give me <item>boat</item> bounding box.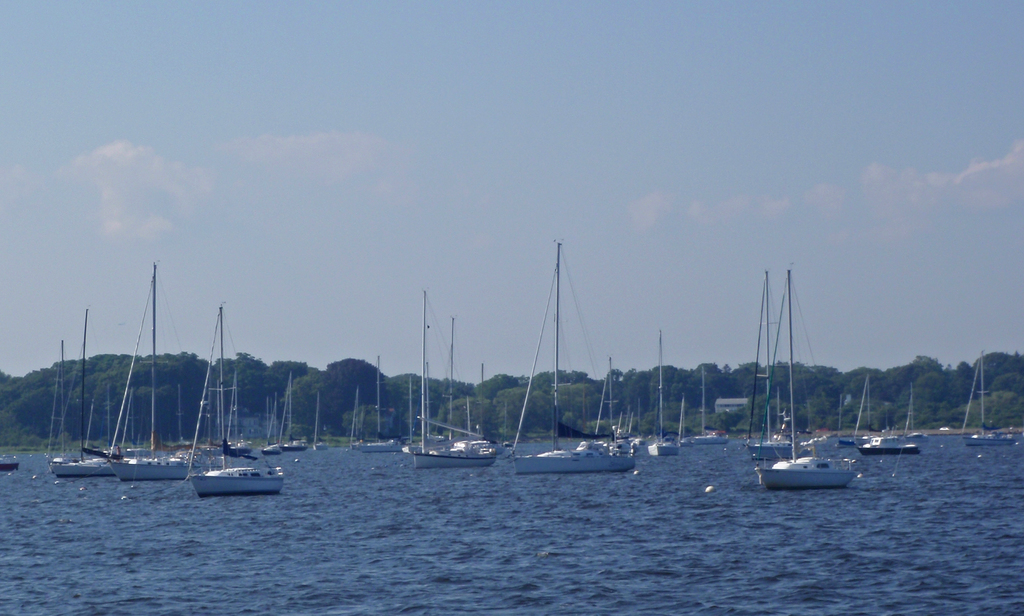
pyautogui.locateOnScreen(0, 461, 15, 477).
